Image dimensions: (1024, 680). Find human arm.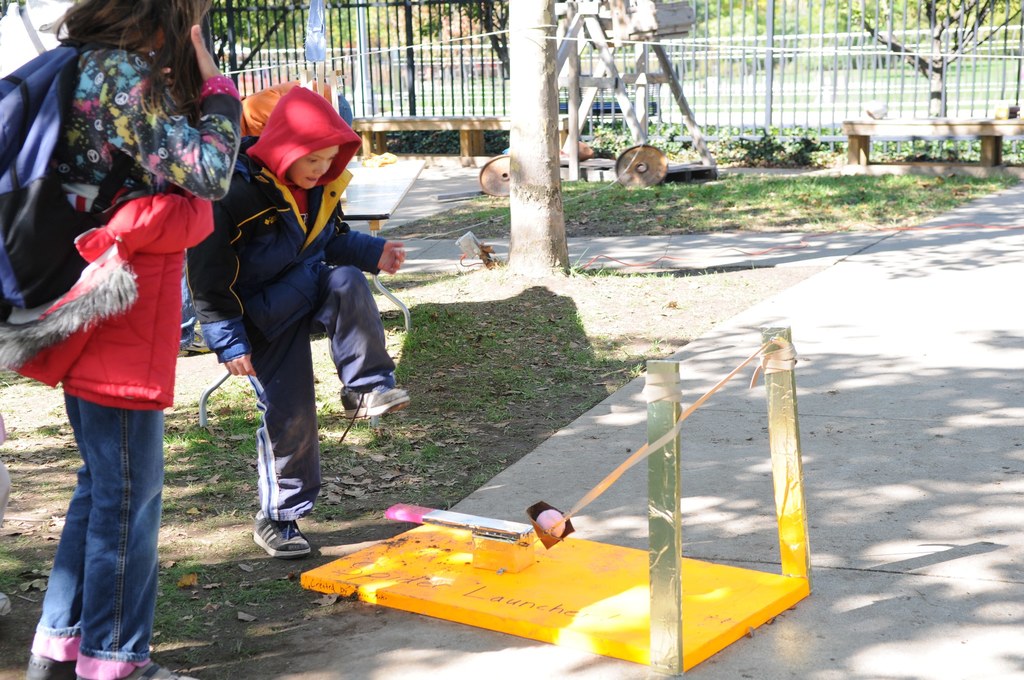
[185,198,259,379].
